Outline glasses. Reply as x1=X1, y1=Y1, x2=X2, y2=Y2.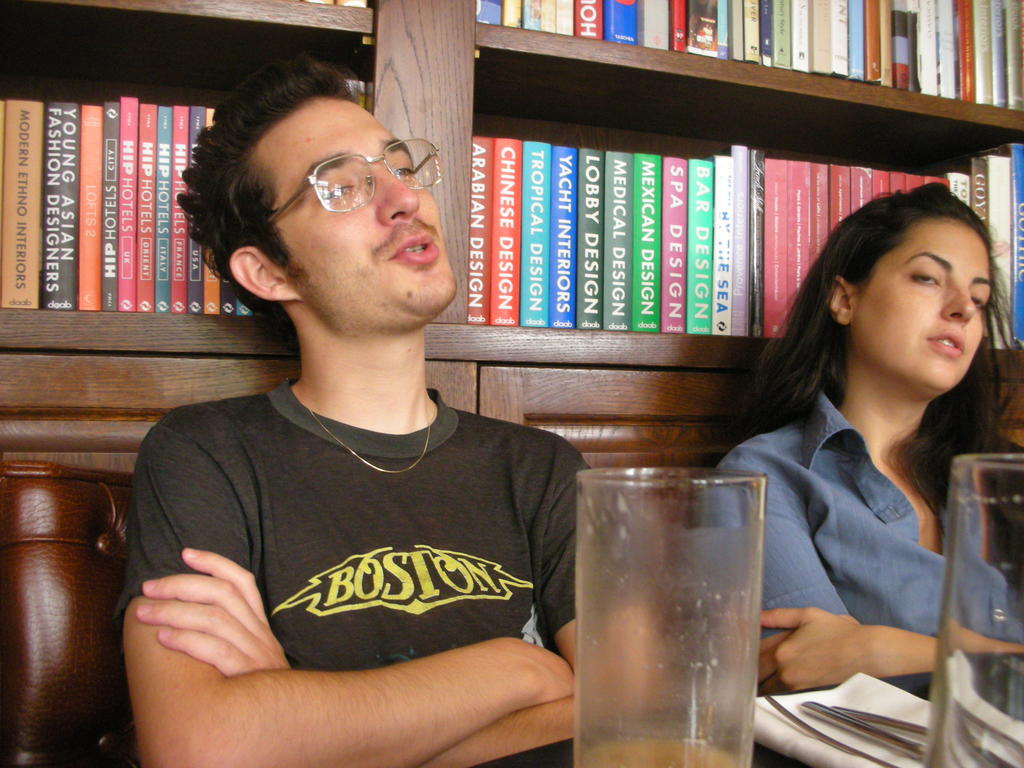
x1=260, y1=135, x2=446, y2=234.
